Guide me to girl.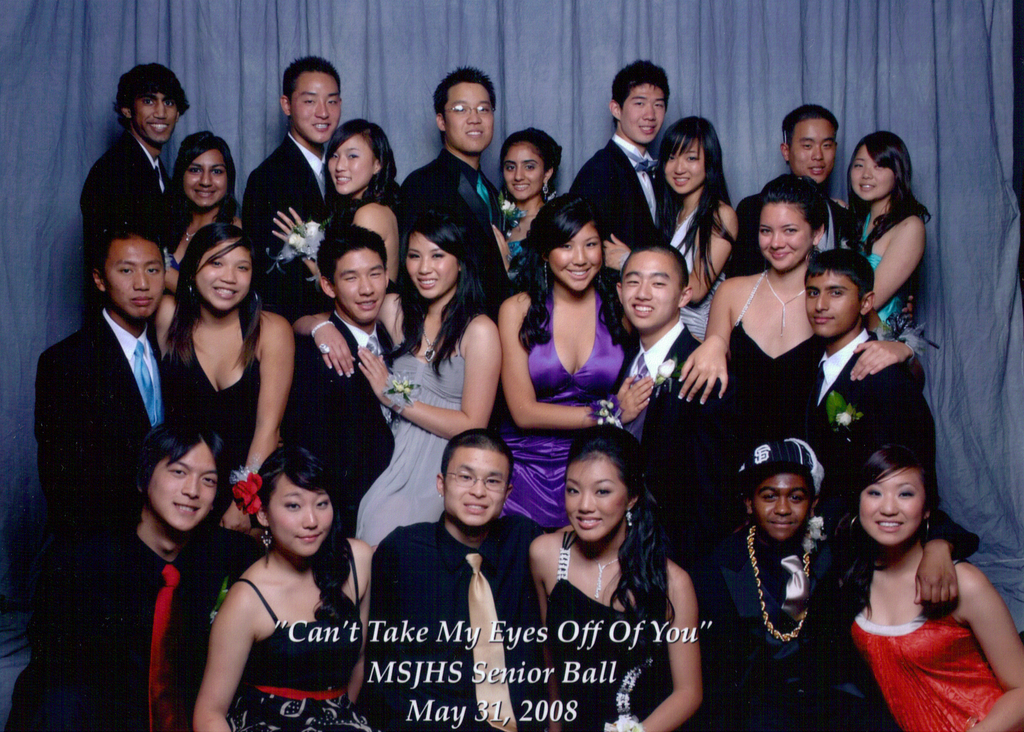
Guidance: box=[596, 117, 741, 345].
